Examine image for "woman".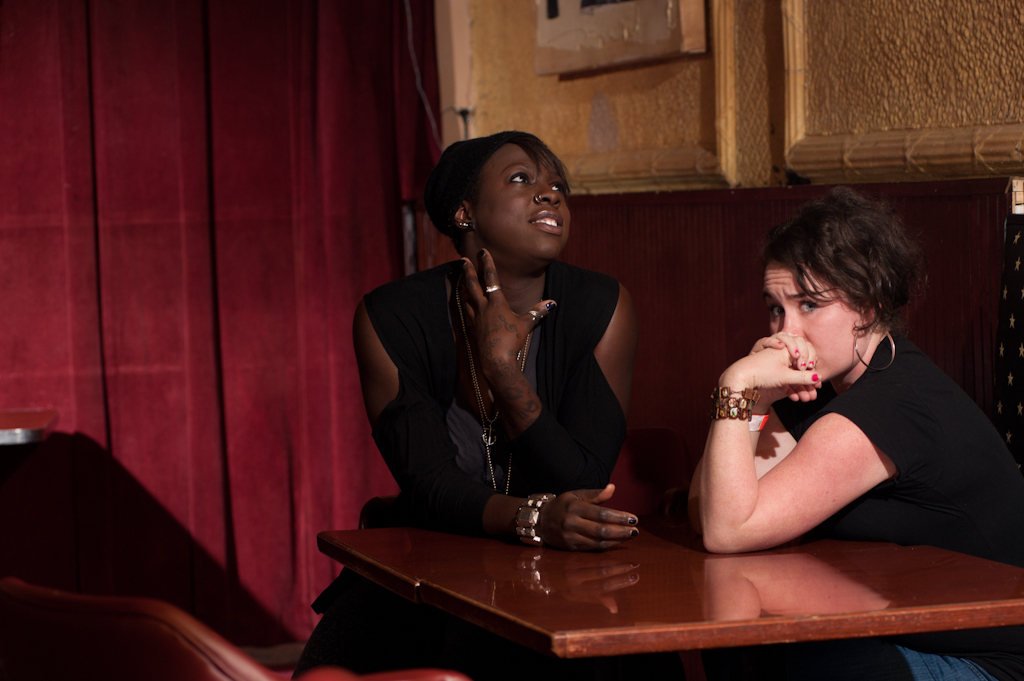
Examination result: {"x1": 668, "y1": 184, "x2": 969, "y2": 600}.
